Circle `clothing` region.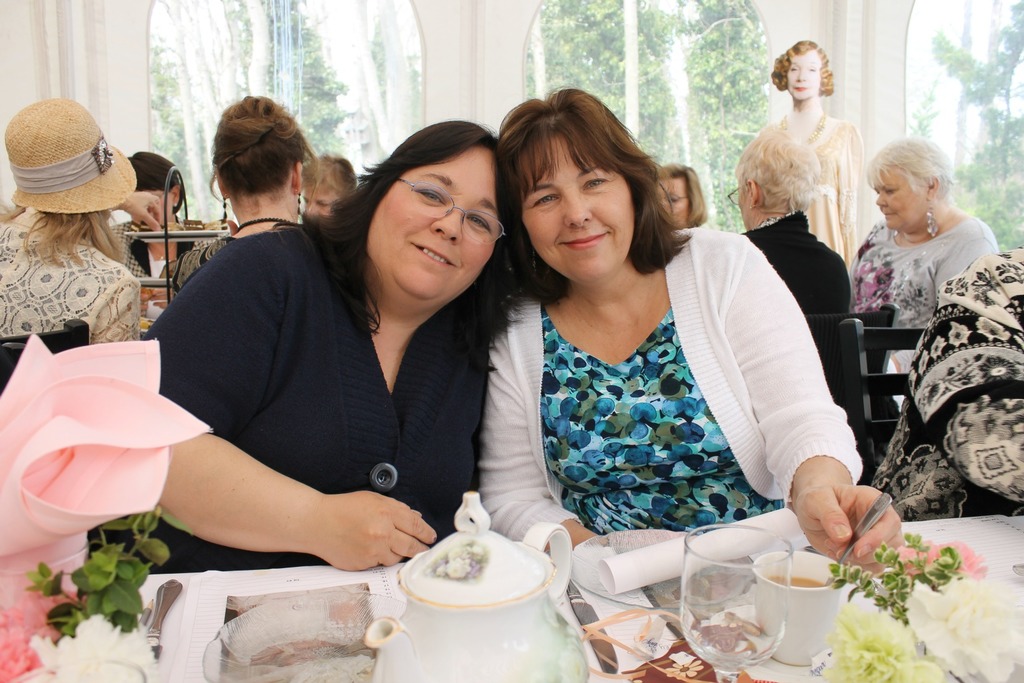
Region: (835,218,1002,443).
